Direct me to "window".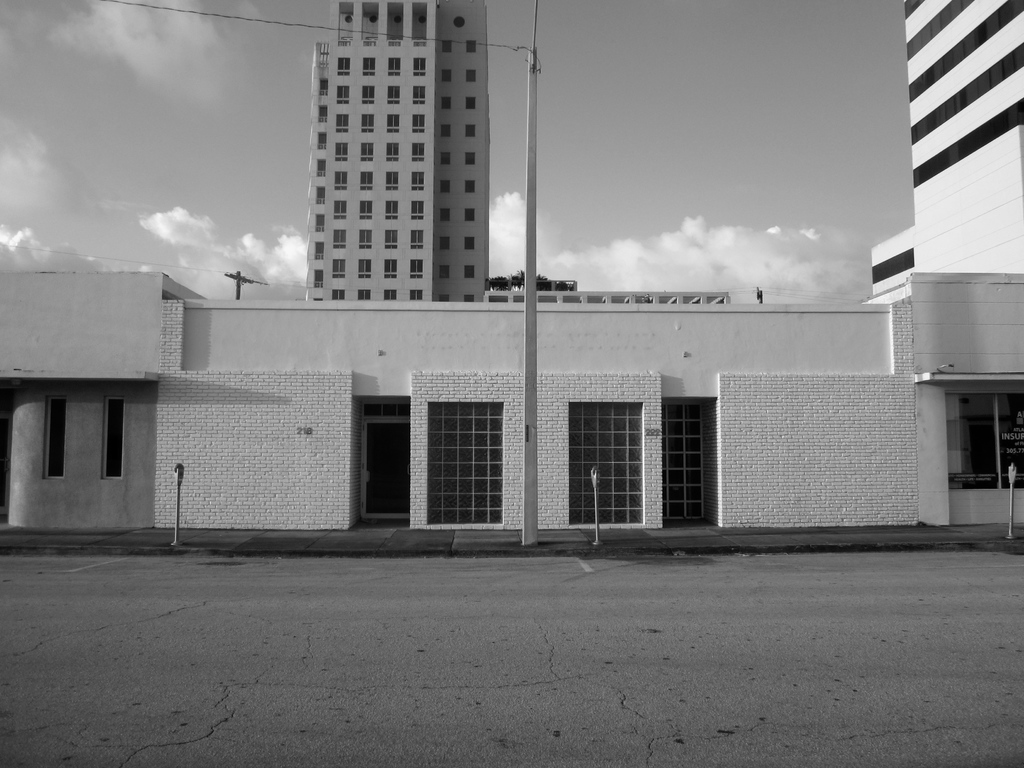
Direction: [431, 403, 502, 524].
